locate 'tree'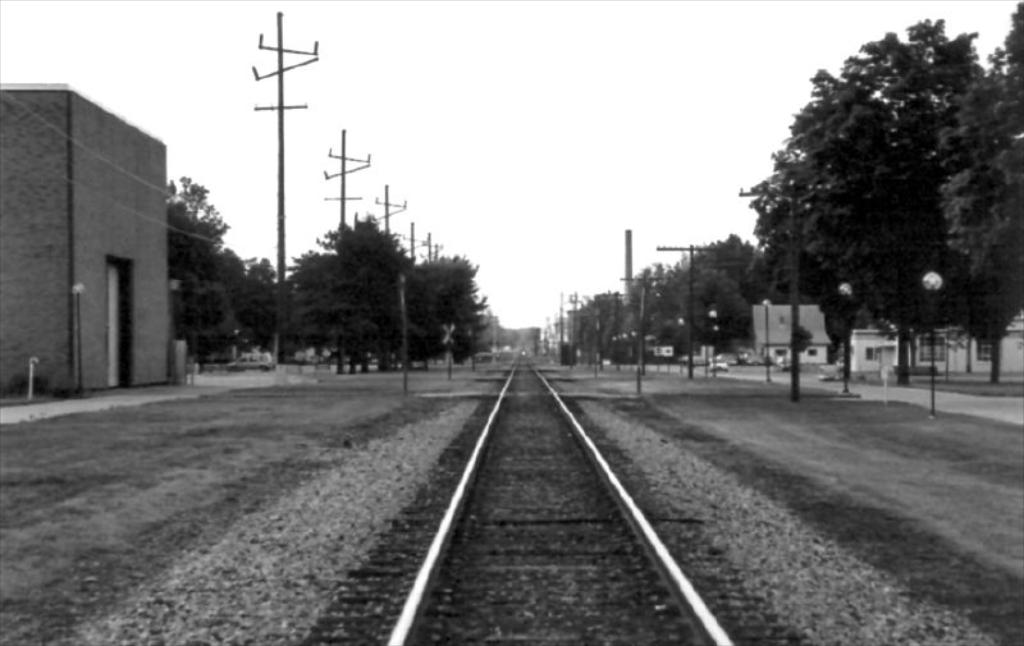
168:173:233:249
